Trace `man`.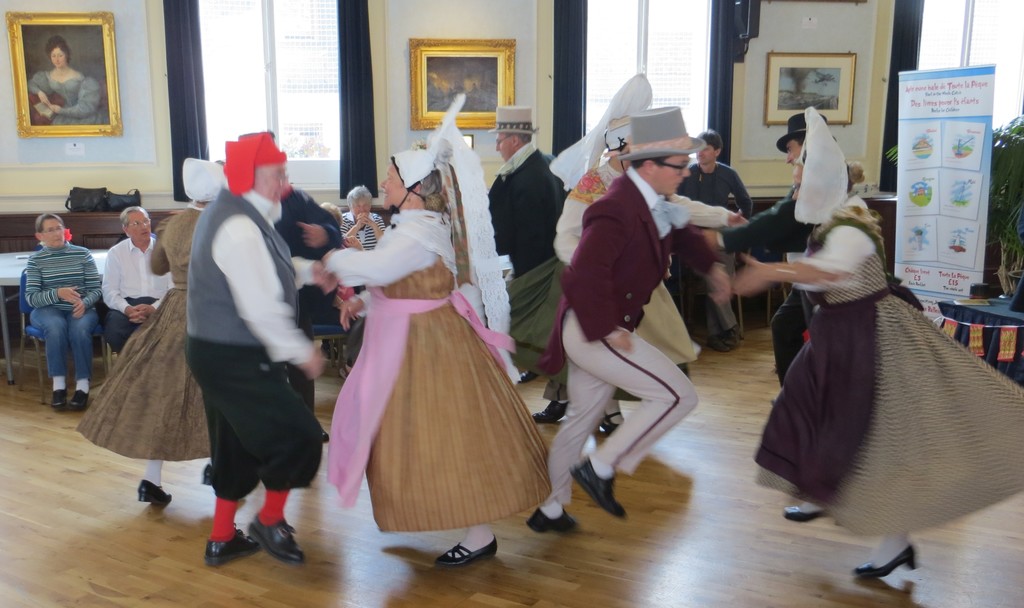
Traced to Rect(95, 204, 177, 357).
